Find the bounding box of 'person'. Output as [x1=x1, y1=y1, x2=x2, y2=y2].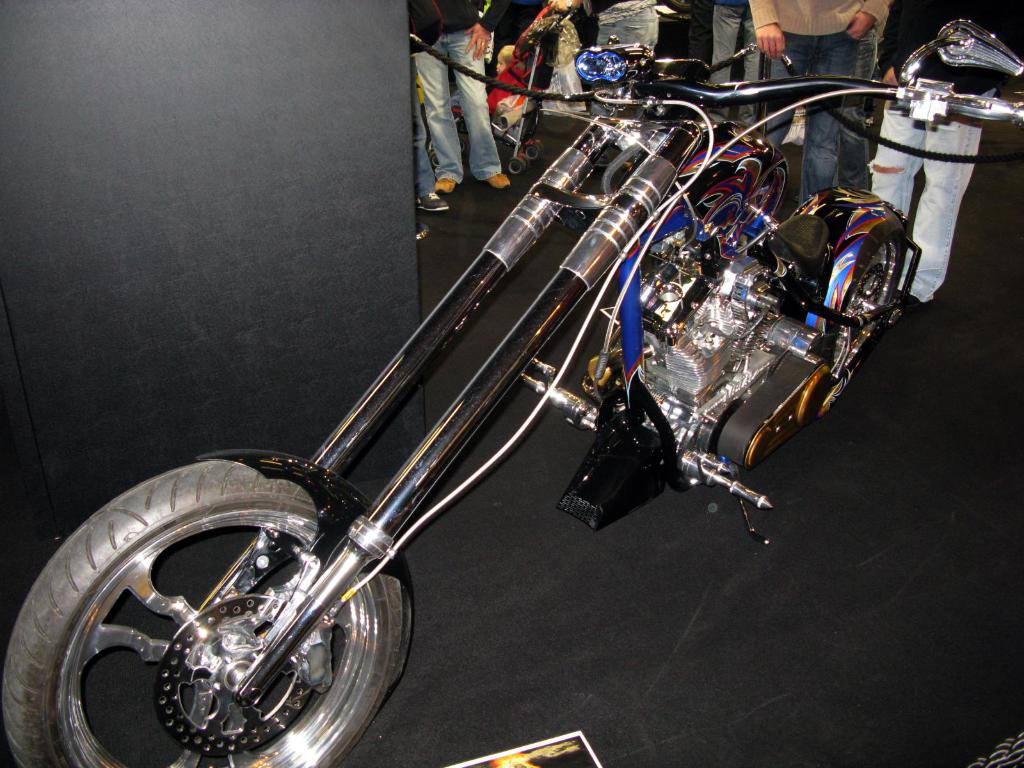
[x1=410, y1=0, x2=509, y2=195].
